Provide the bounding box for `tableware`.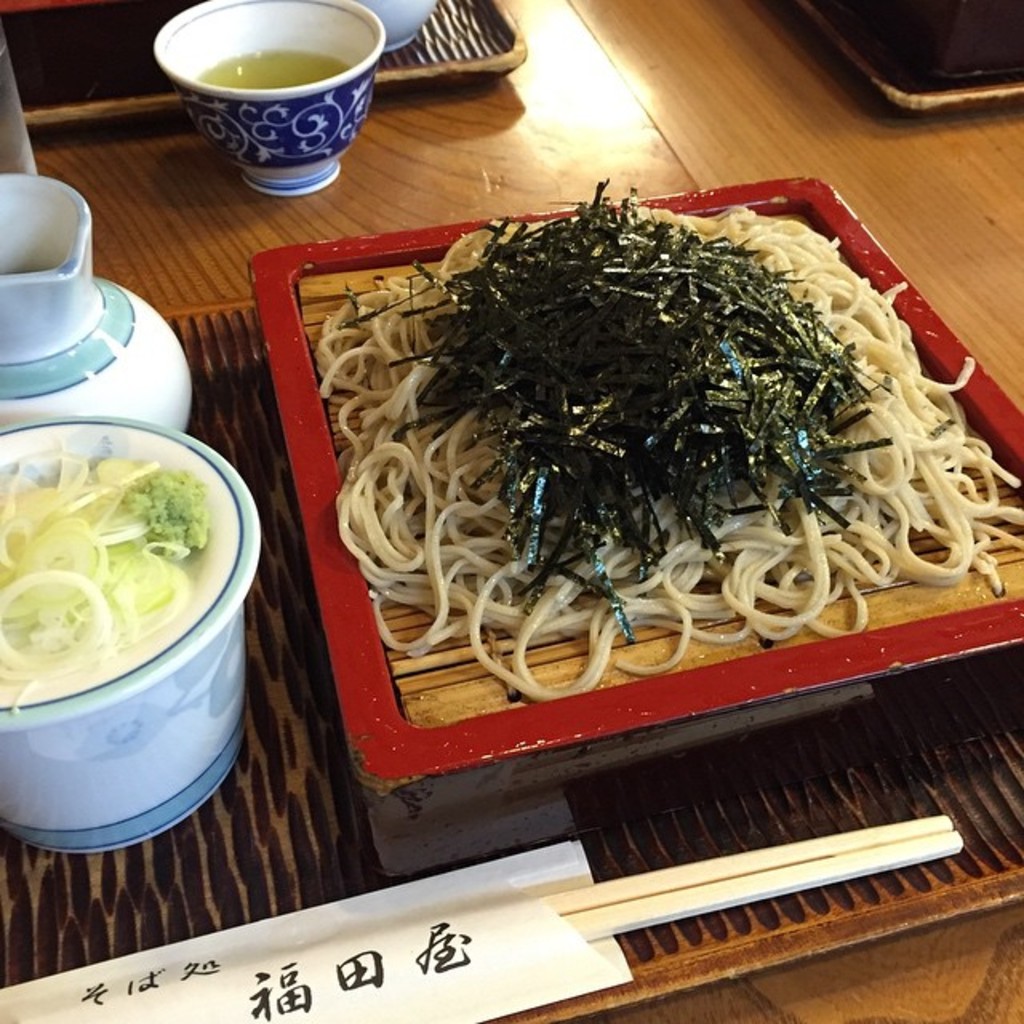
(0,304,1022,1022).
